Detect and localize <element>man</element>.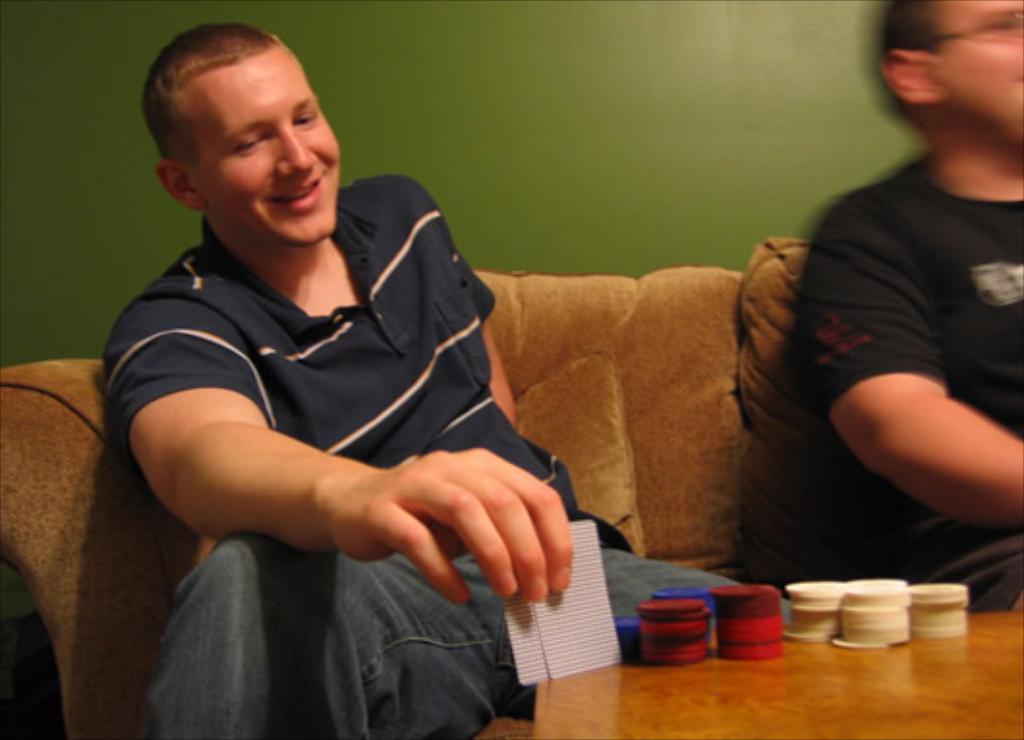
Localized at (85,54,810,692).
